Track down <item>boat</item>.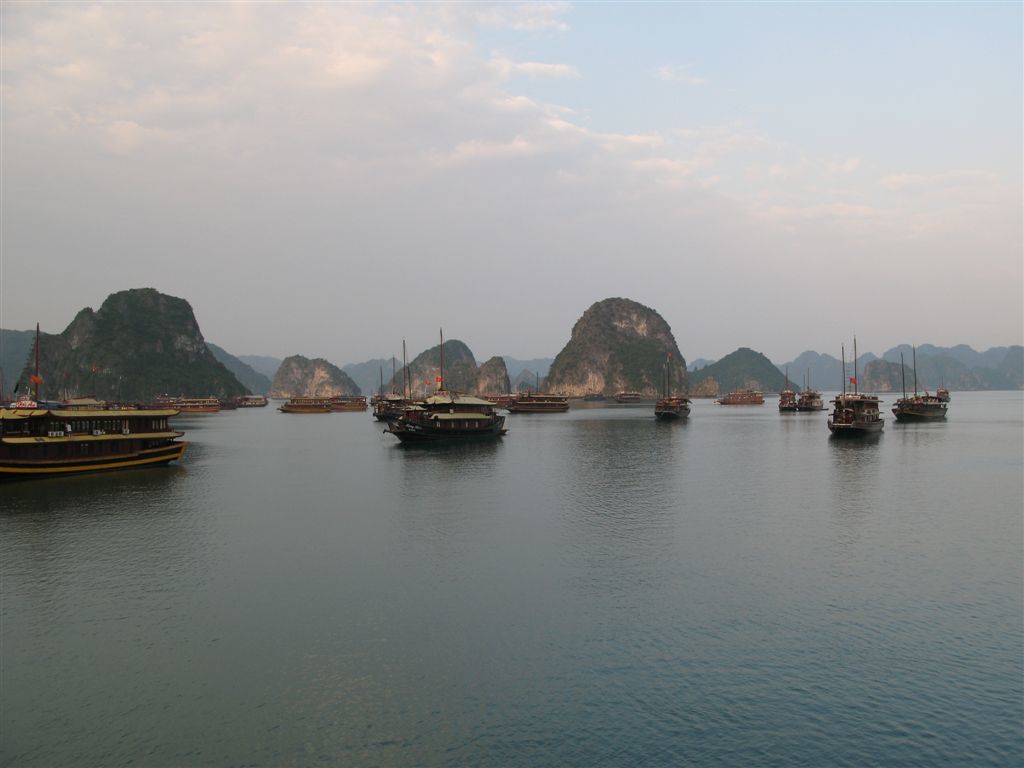
Tracked to Rect(656, 350, 690, 419).
